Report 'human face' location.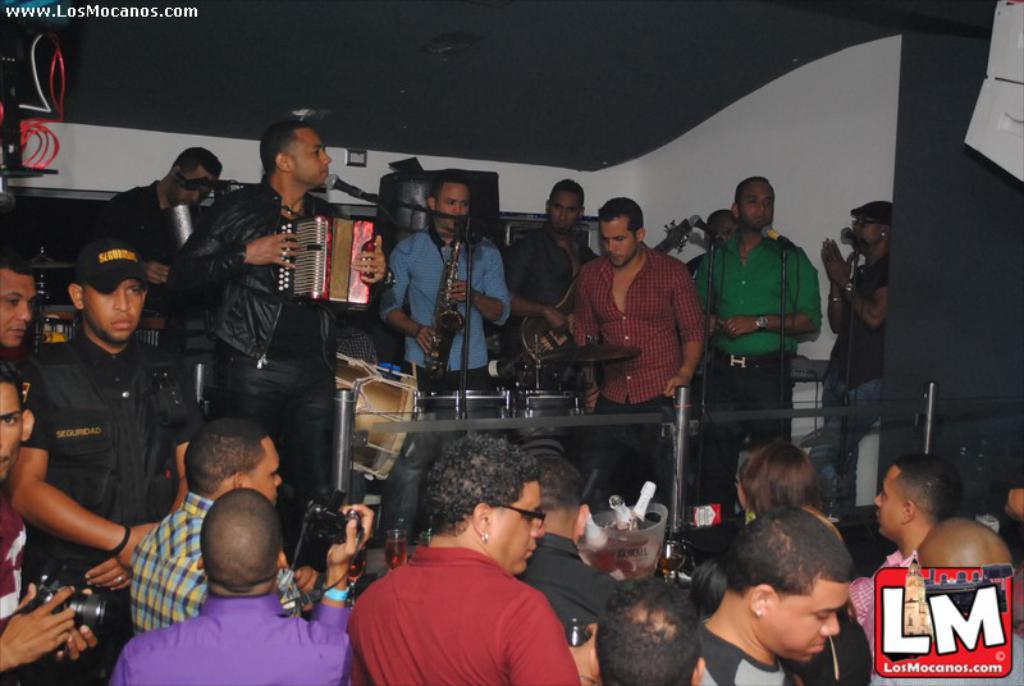
Report: l=292, t=124, r=330, b=186.
